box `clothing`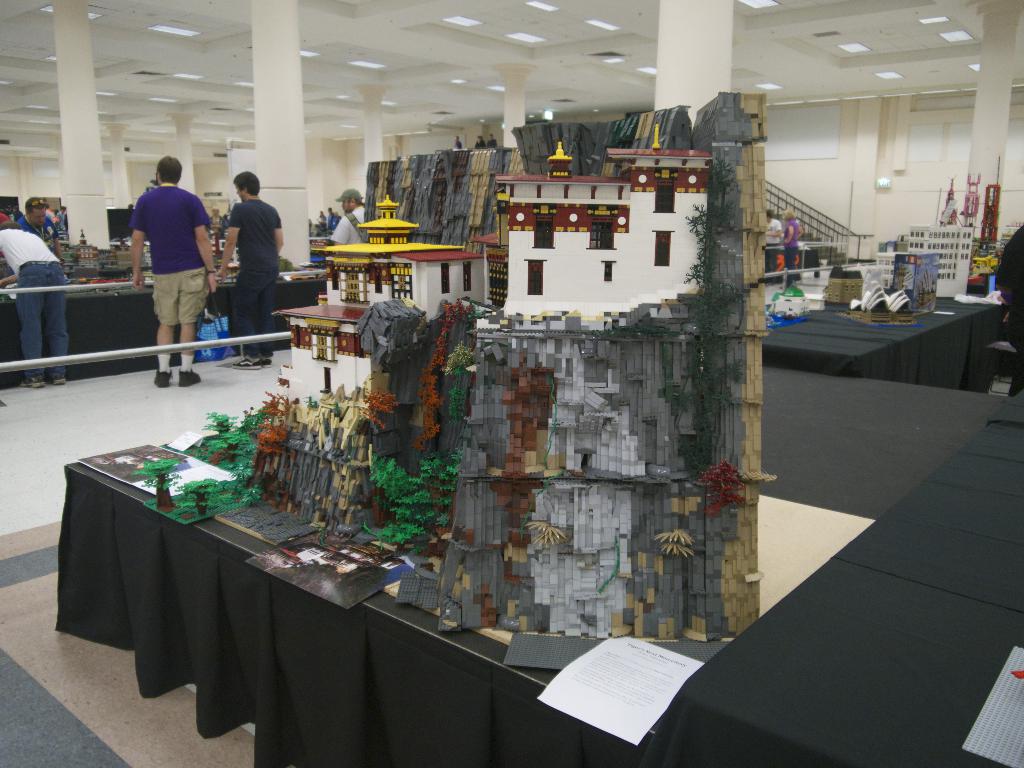
(765, 218, 783, 280)
